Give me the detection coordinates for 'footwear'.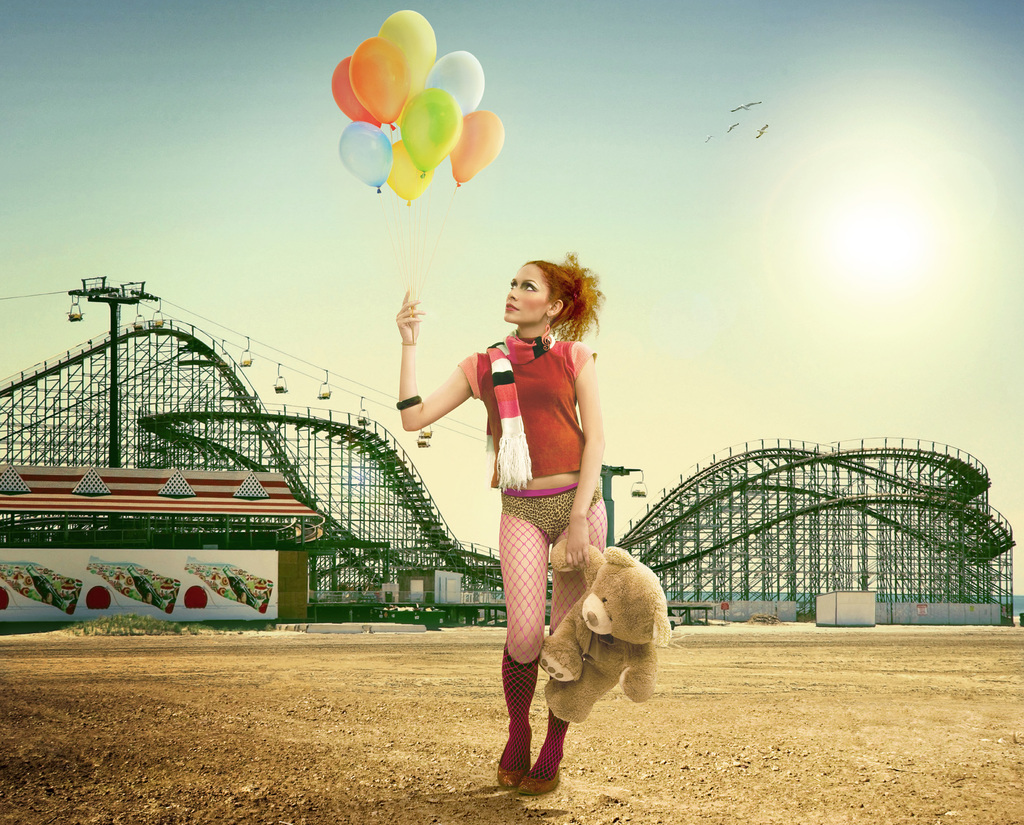
box=[499, 707, 582, 794].
